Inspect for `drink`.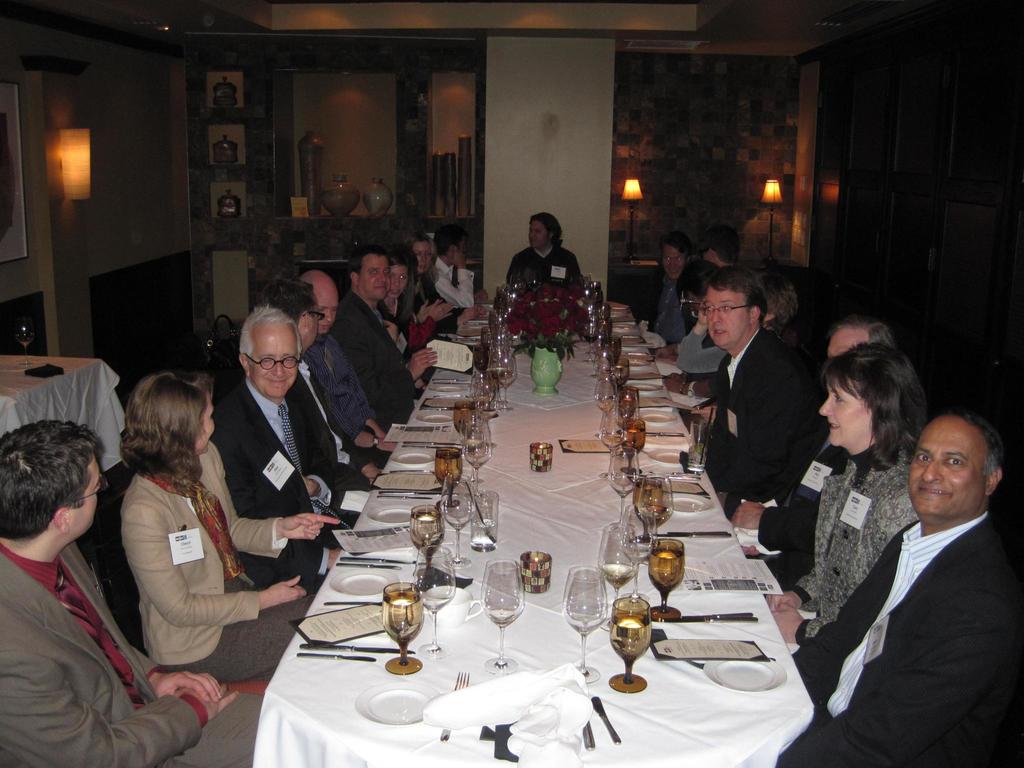
Inspection: BBox(621, 425, 644, 449).
